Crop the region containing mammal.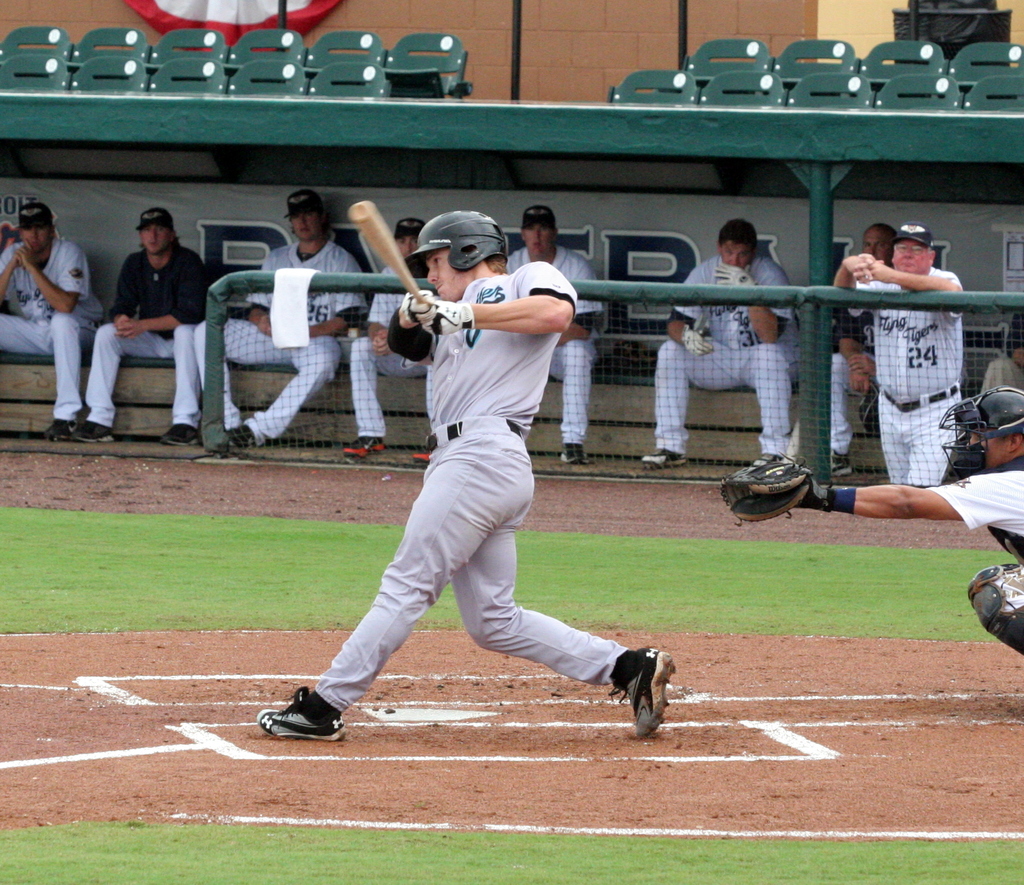
Crop region: locate(75, 206, 213, 444).
